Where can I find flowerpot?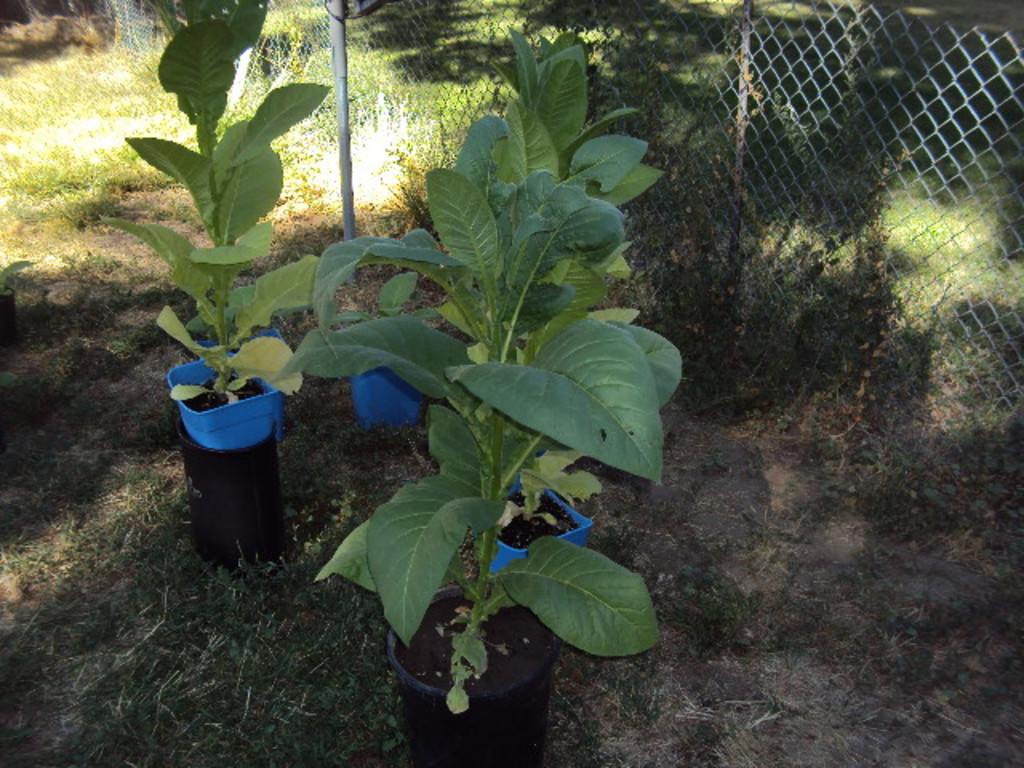
You can find it at 491, 478, 595, 582.
